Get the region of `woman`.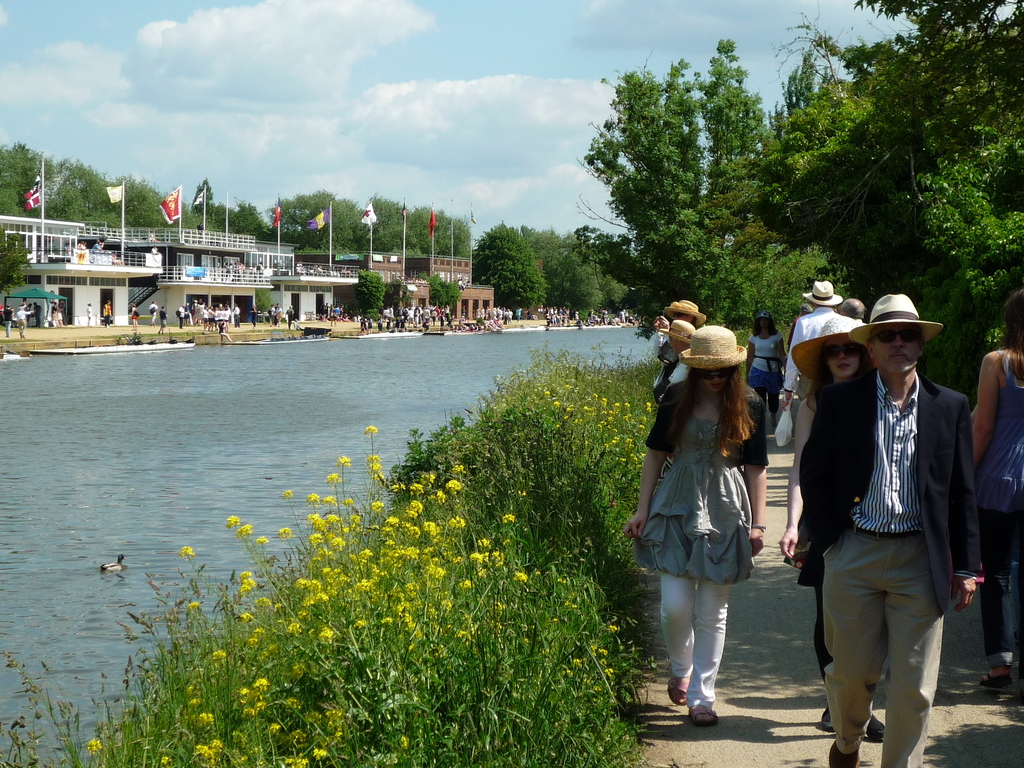
970 285 1023 688.
